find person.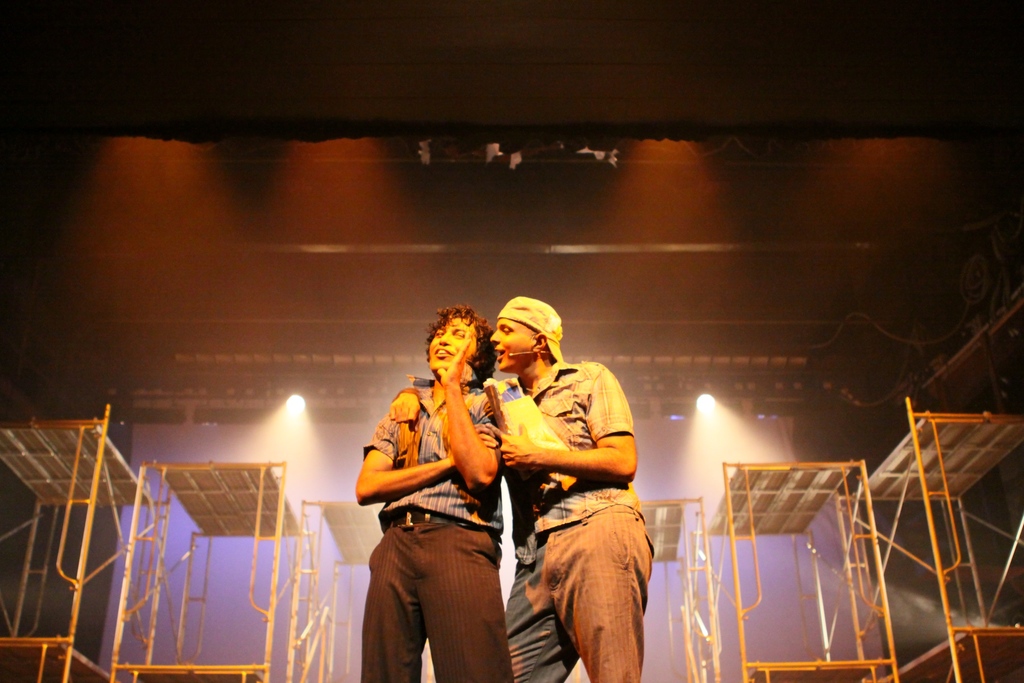
356,304,515,682.
